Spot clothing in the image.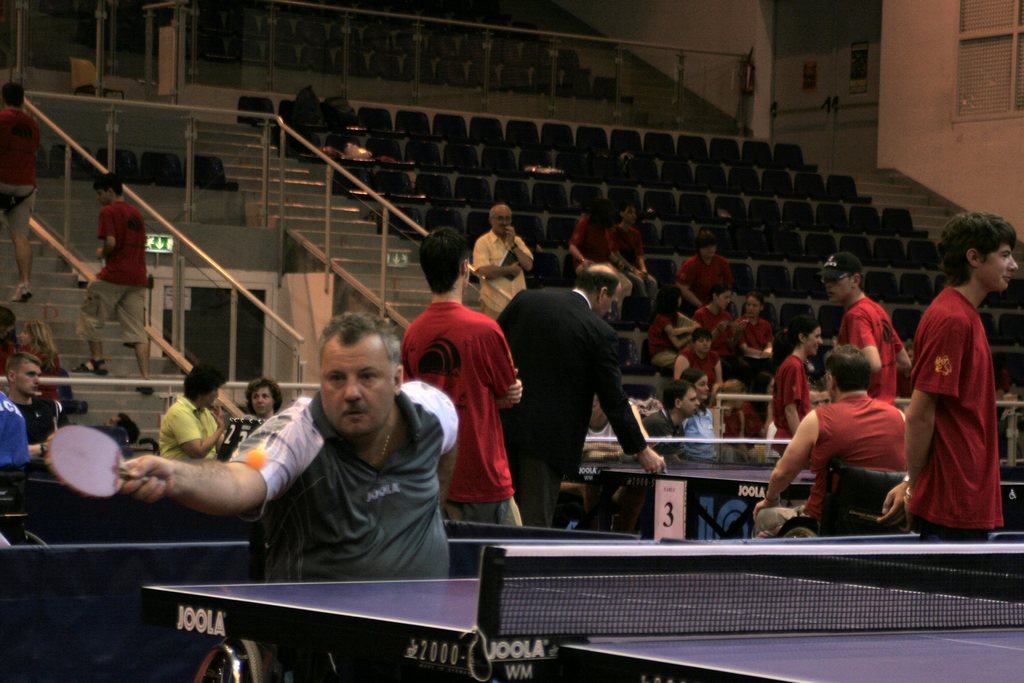
clothing found at (10, 395, 61, 452).
